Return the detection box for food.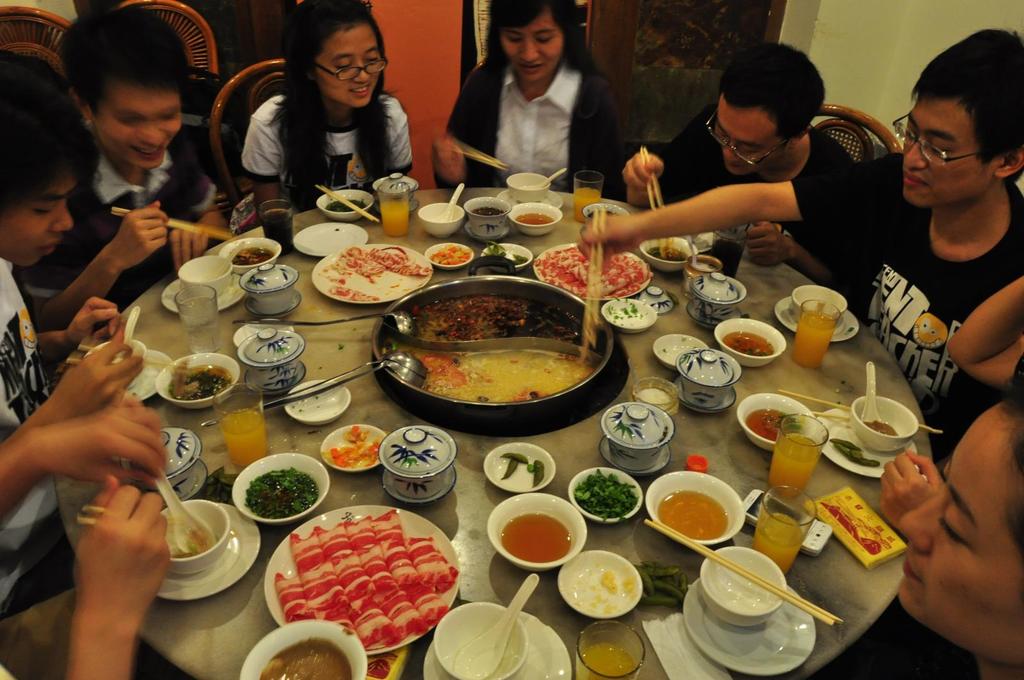
bbox=[434, 244, 471, 265].
